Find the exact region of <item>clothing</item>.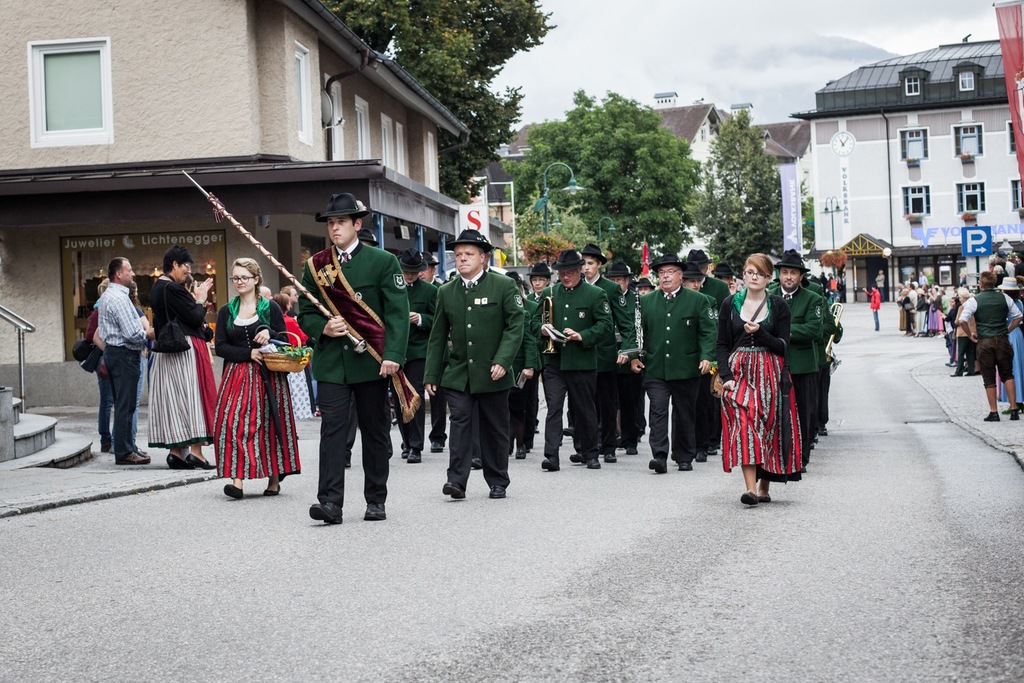
Exact region: <bbox>839, 279, 847, 297</bbox>.
